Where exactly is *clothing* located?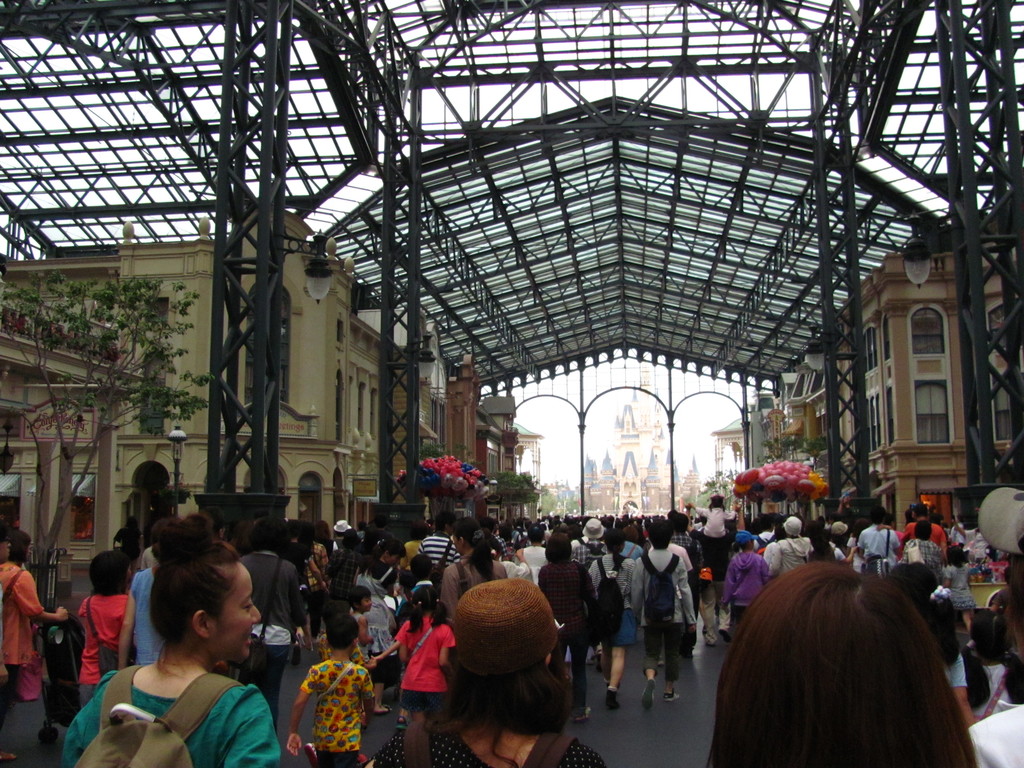
Its bounding box is l=973, t=666, r=1012, b=717.
